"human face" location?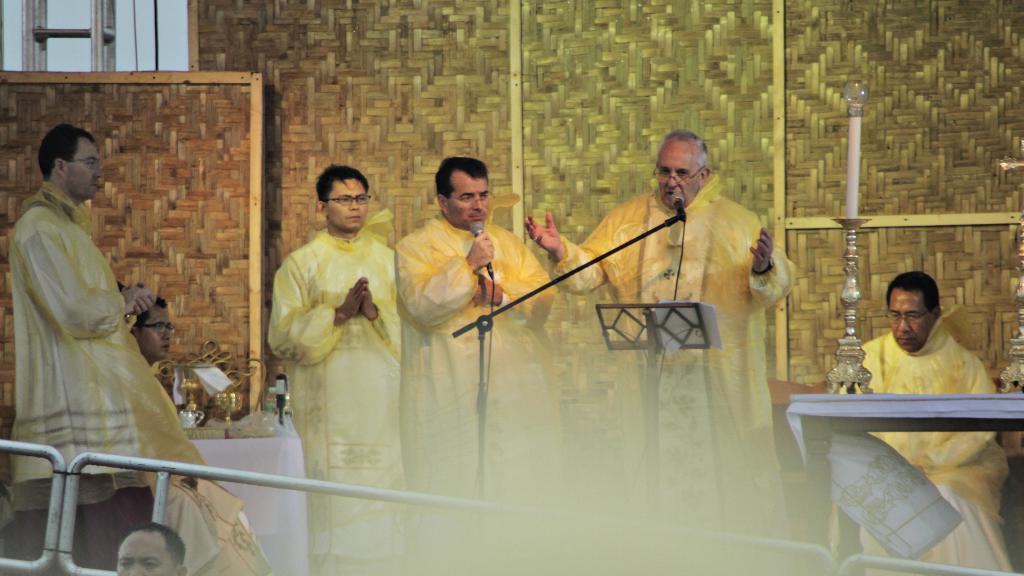
rect(653, 144, 698, 204)
